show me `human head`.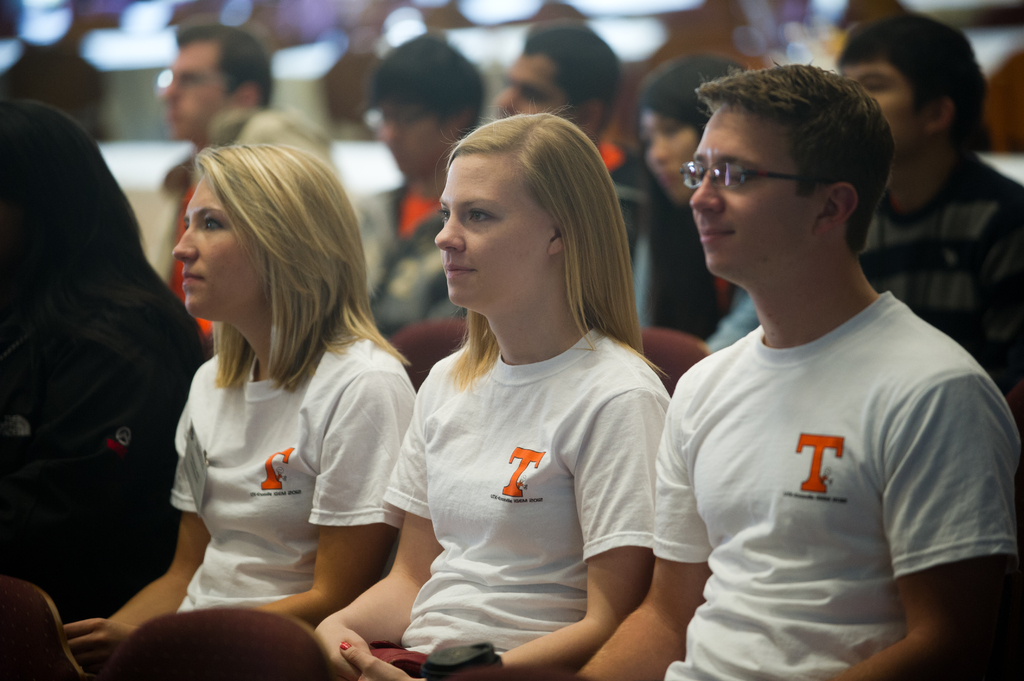
`human head` is here: crop(838, 4, 1004, 151).
